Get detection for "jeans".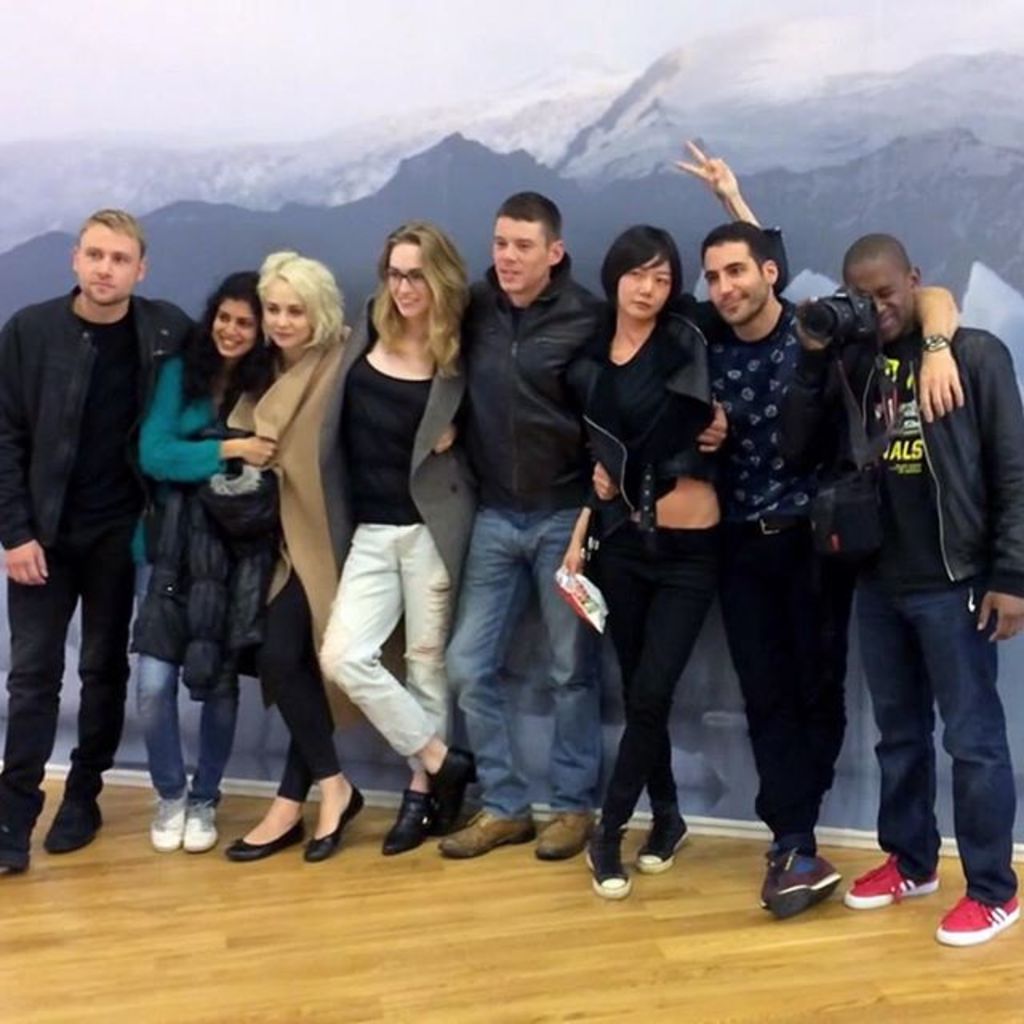
Detection: 856,584,1018,910.
